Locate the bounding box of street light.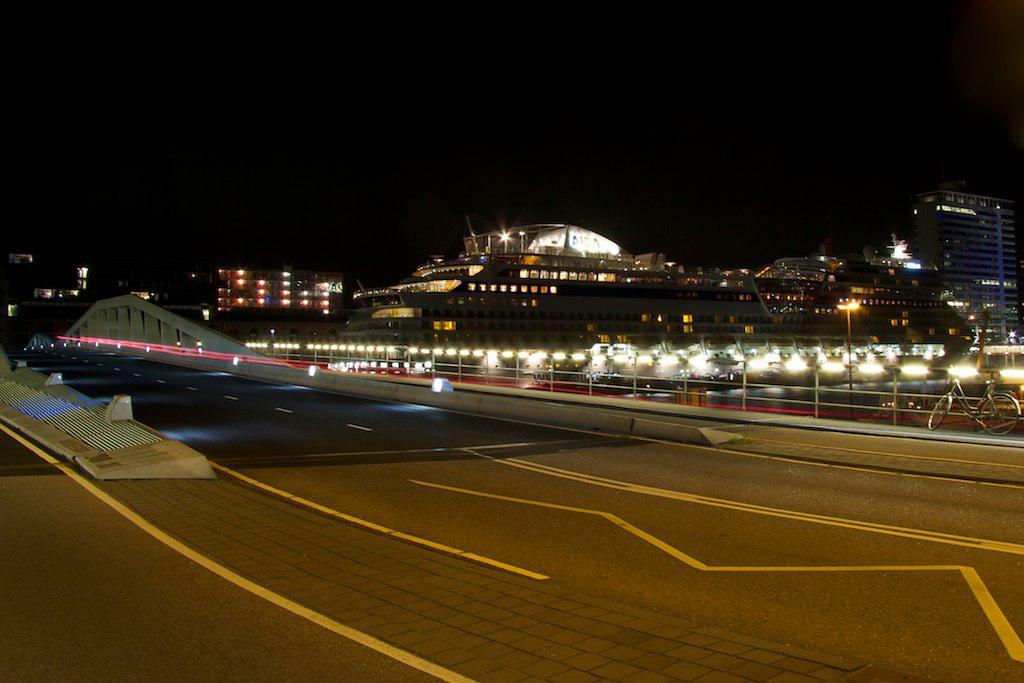
Bounding box: 324, 343, 336, 364.
